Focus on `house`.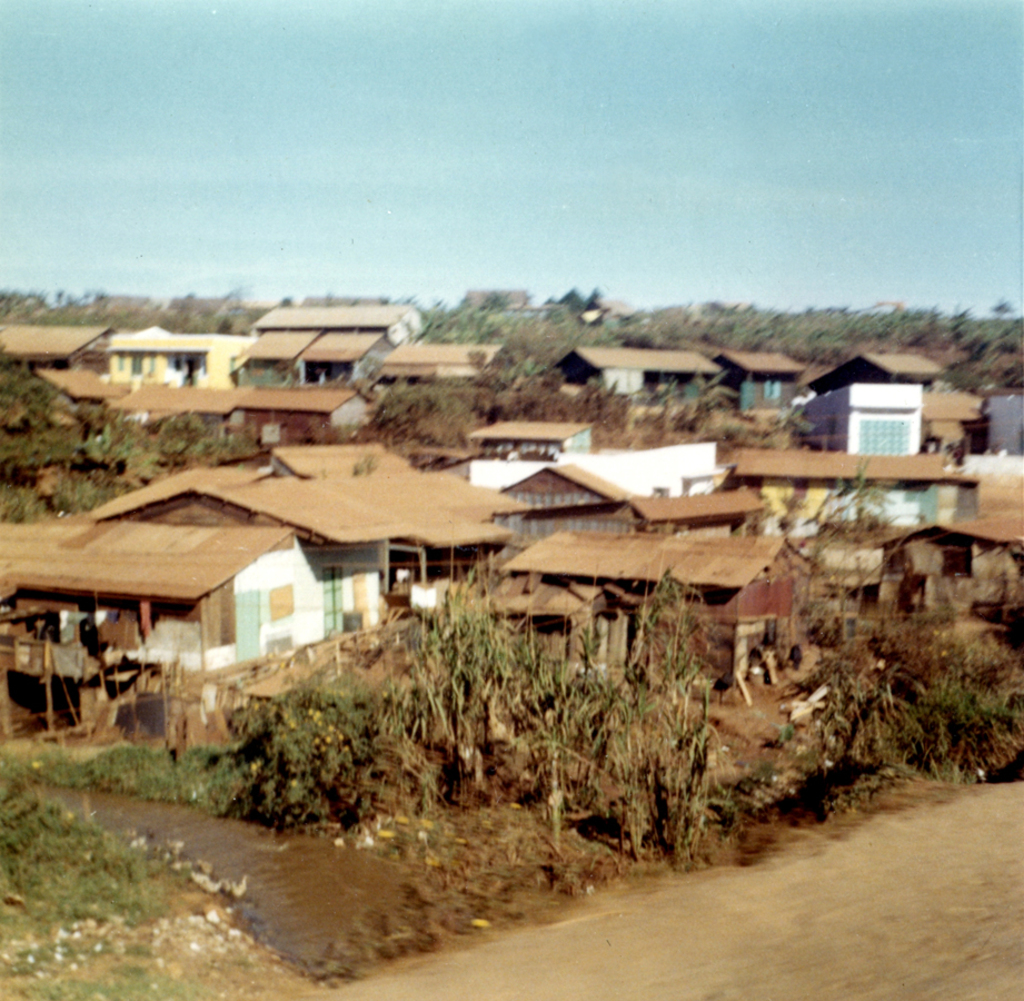
Focused at pyautogui.locateOnScreen(377, 337, 504, 386).
